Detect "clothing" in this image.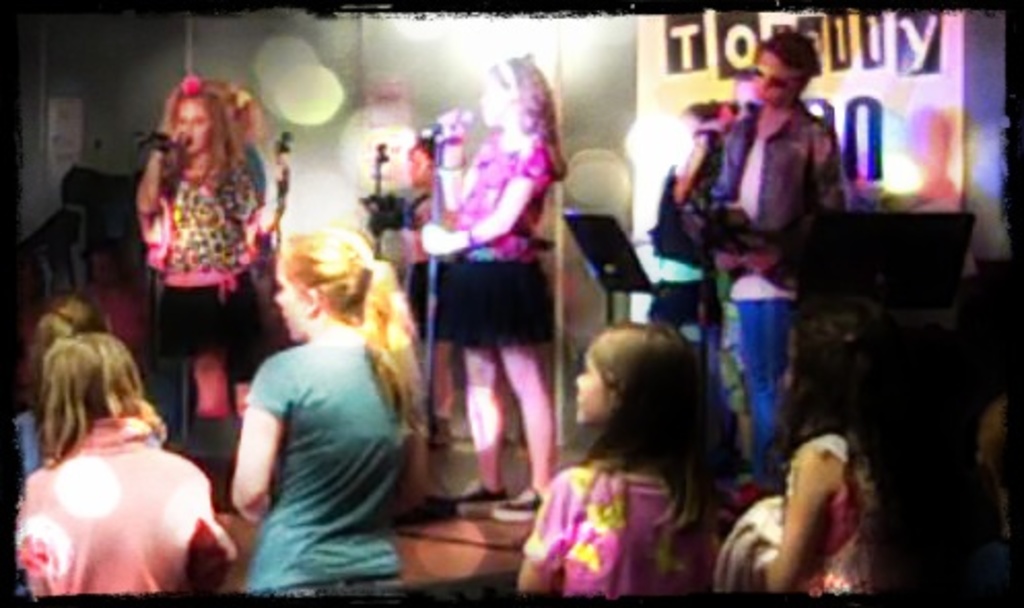
Detection: (521,458,715,596).
